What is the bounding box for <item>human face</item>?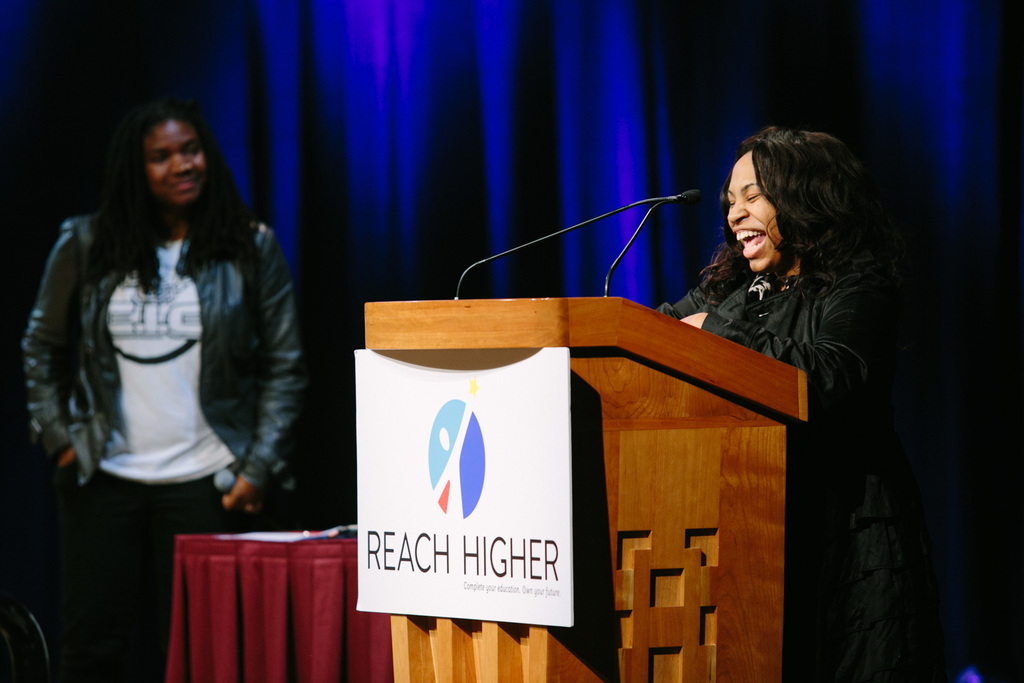
select_region(728, 156, 775, 267).
